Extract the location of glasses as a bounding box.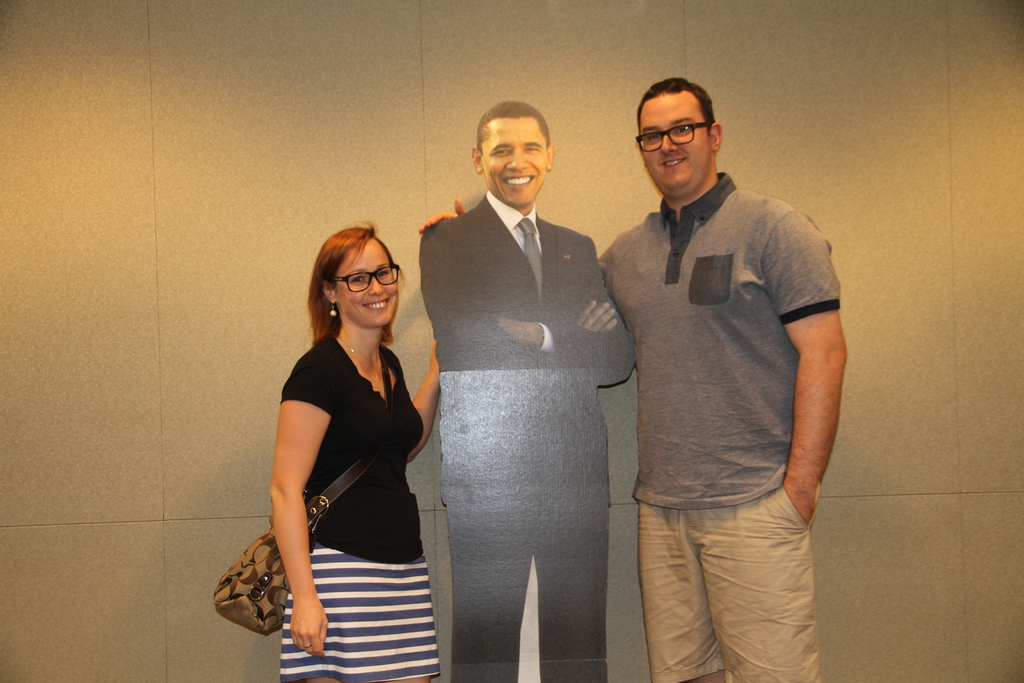
<box>327,257,402,293</box>.
